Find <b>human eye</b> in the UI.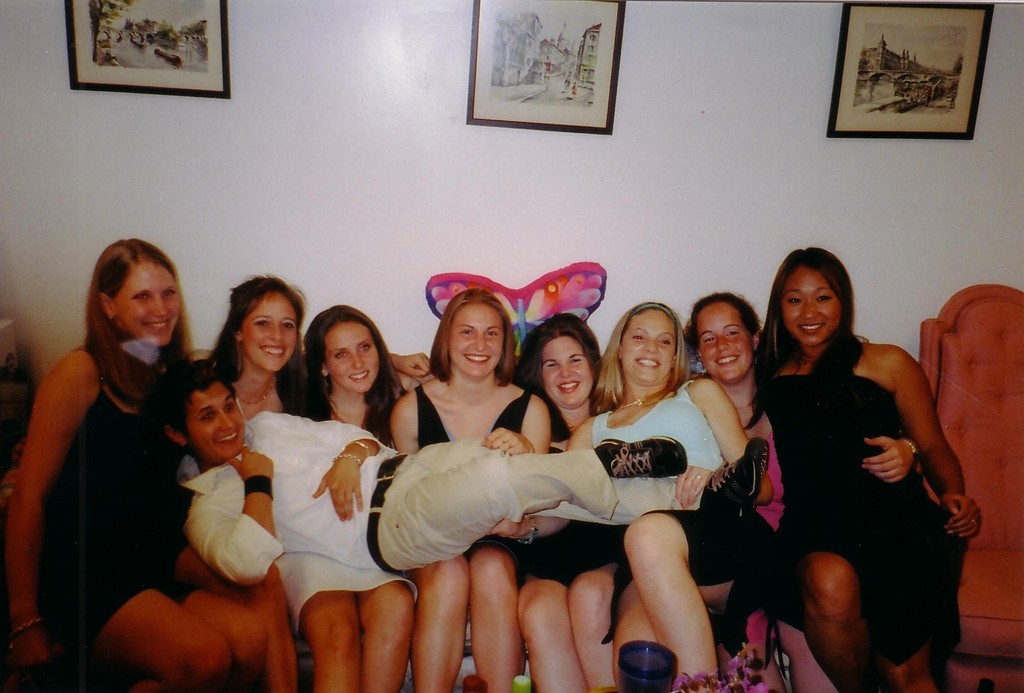
UI element at crop(457, 328, 476, 340).
